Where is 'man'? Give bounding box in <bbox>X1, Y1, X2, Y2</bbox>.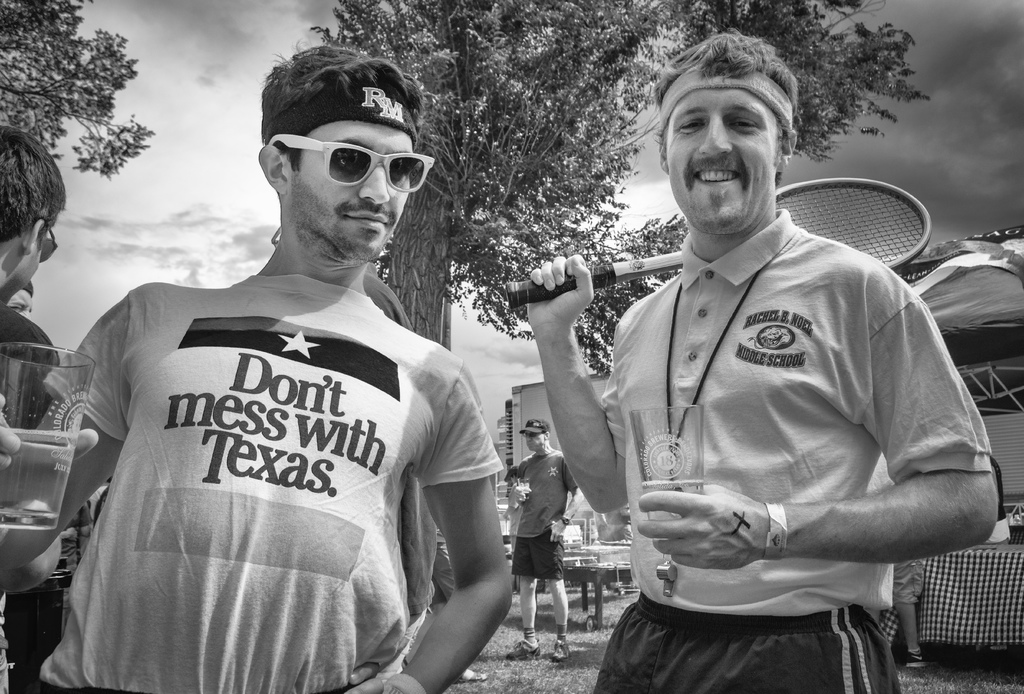
<bbox>514, 419, 588, 665</bbox>.
